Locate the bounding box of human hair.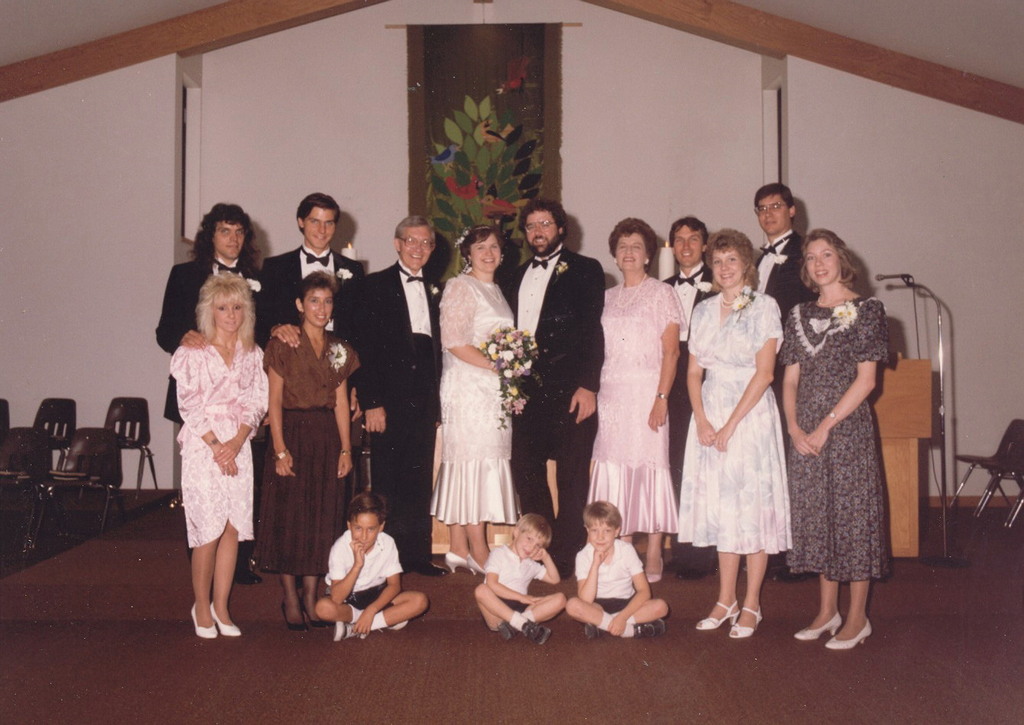
Bounding box: detection(294, 192, 339, 238).
